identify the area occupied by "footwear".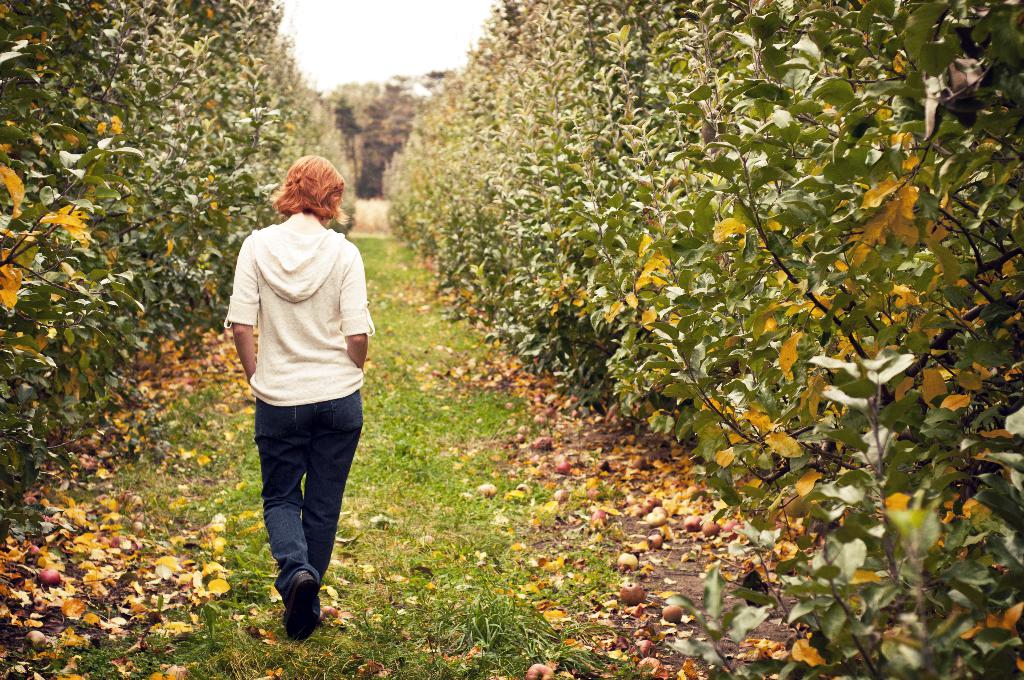
Area: left=260, top=573, right=322, bottom=644.
